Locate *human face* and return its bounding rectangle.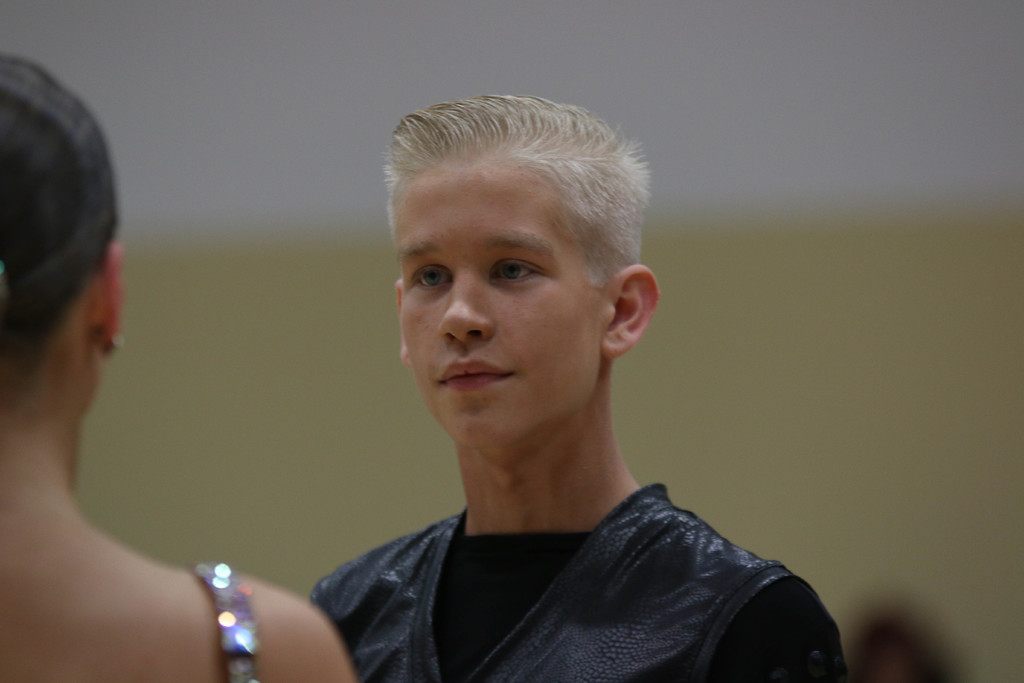
(x1=387, y1=164, x2=608, y2=444).
